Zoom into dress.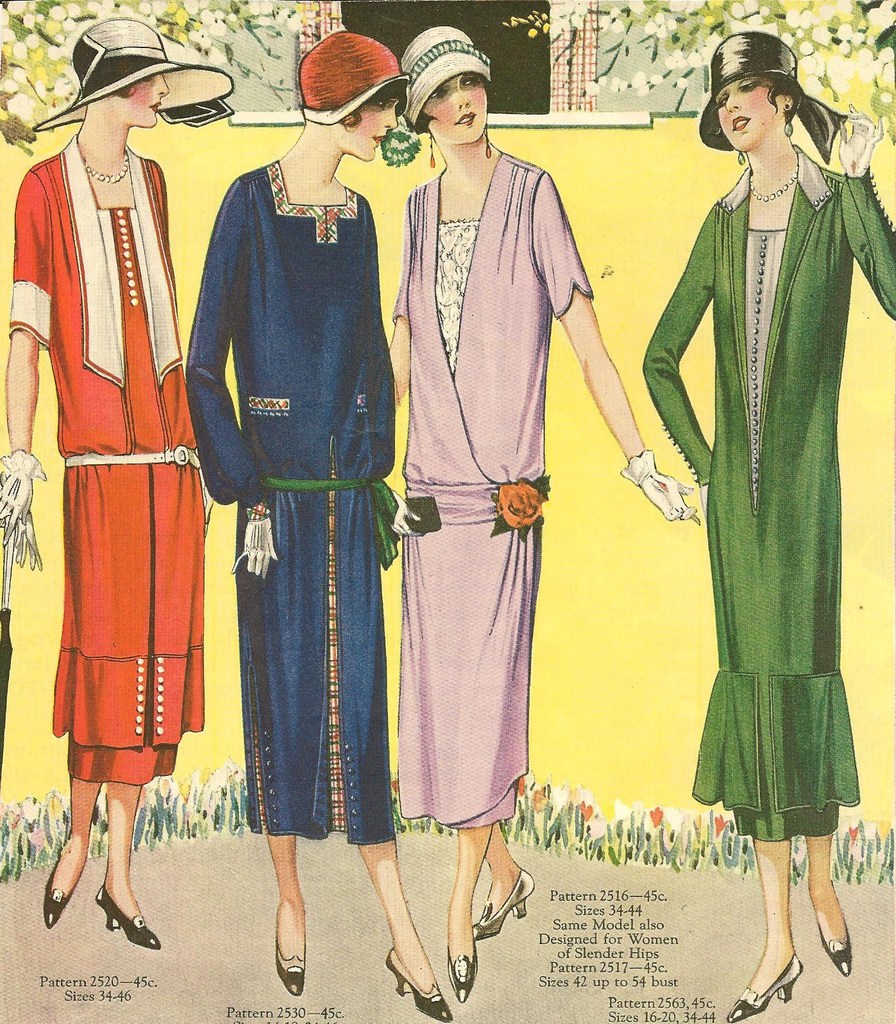
Zoom target: box=[6, 126, 202, 786].
